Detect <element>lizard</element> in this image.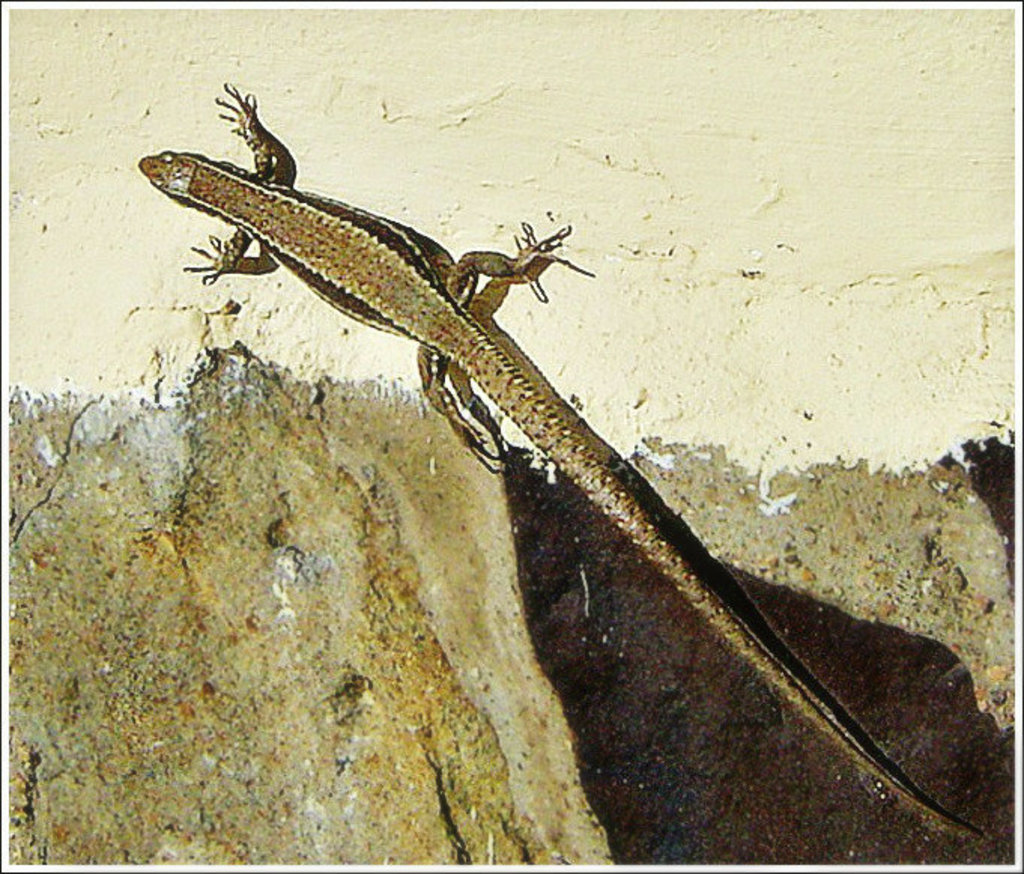
Detection: select_region(179, 71, 868, 740).
